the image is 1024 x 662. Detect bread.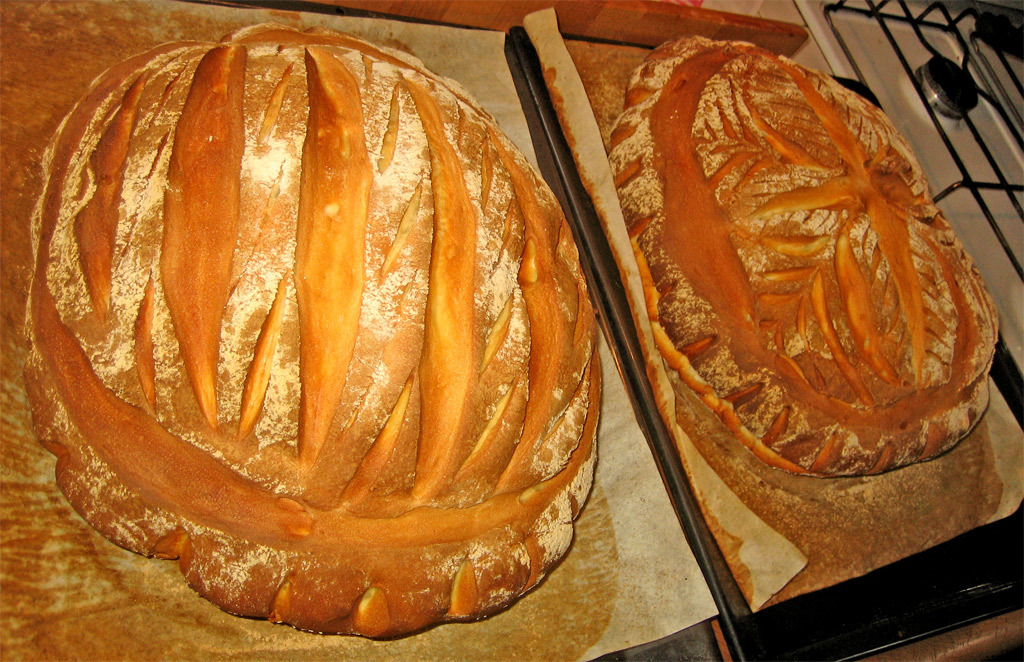
Detection: <region>608, 33, 1002, 471</region>.
